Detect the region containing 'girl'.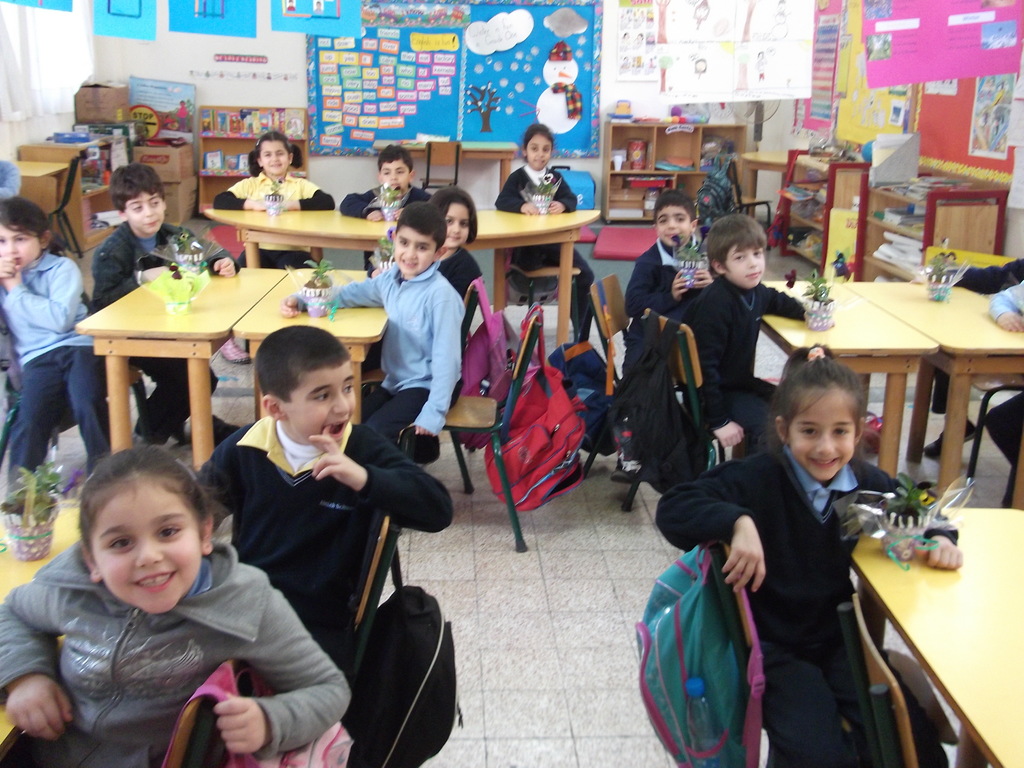
locate(495, 121, 592, 333).
